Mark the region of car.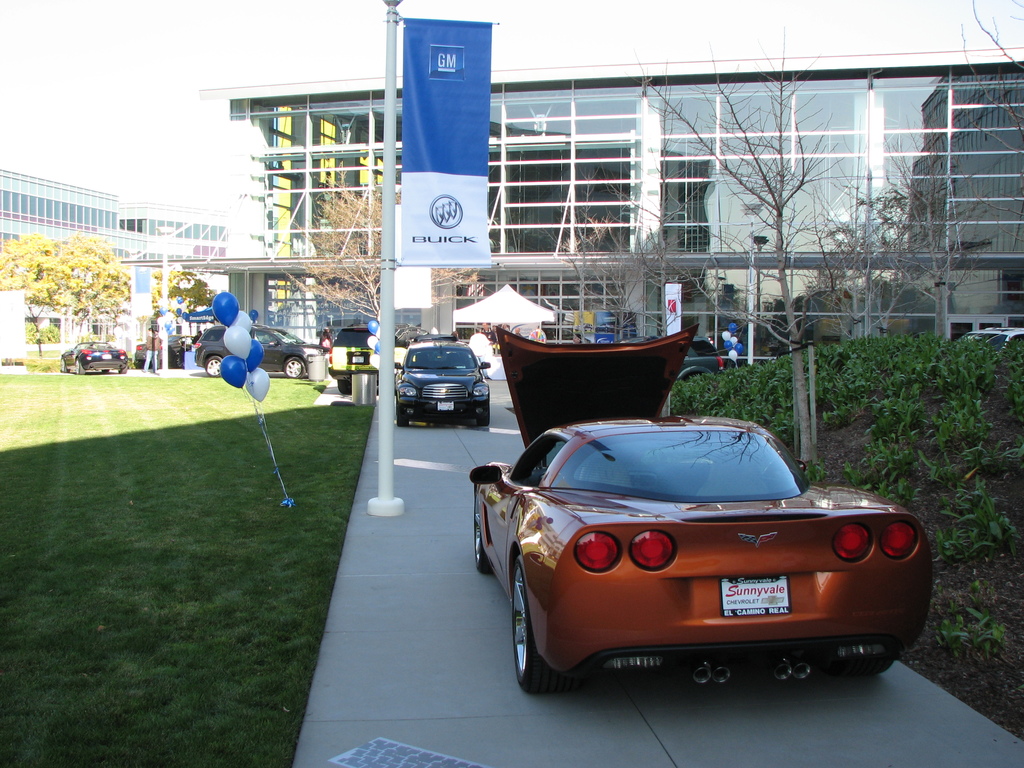
Region: [930, 321, 1023, 360].
